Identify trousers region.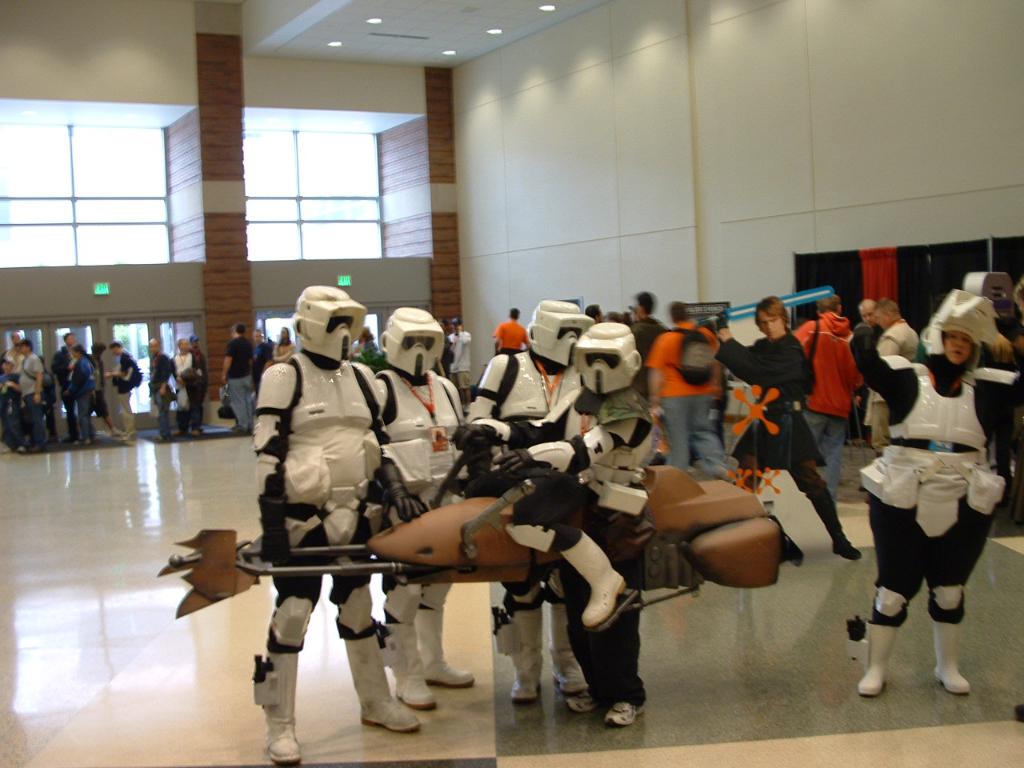
Region: locate(21, 391, 46, 438).
